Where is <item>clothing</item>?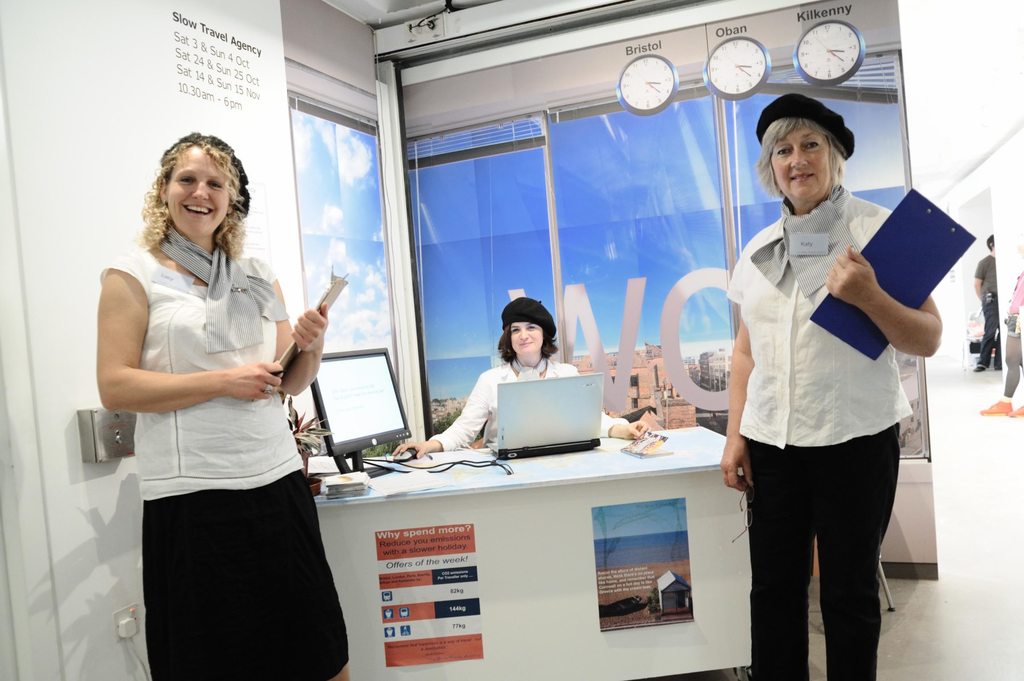
left=107, top=202, right=330, bottom=627.
